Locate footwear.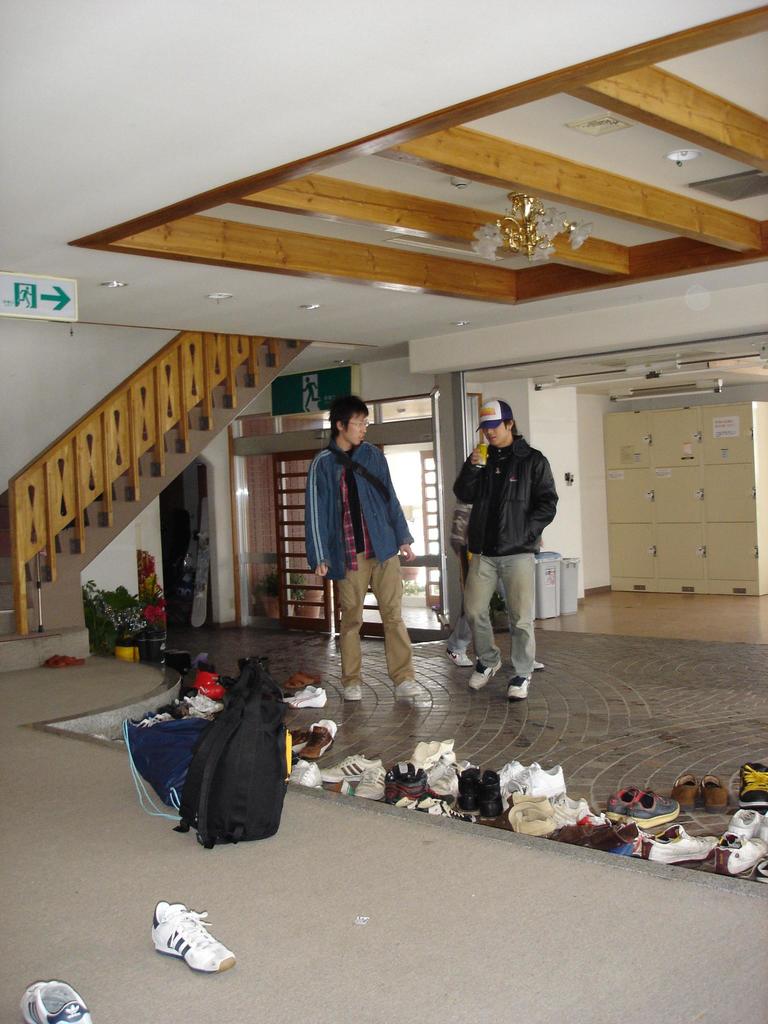
Bounding box: {"left": 608, "top": 820, "right": 644, "bottom": 845}.
